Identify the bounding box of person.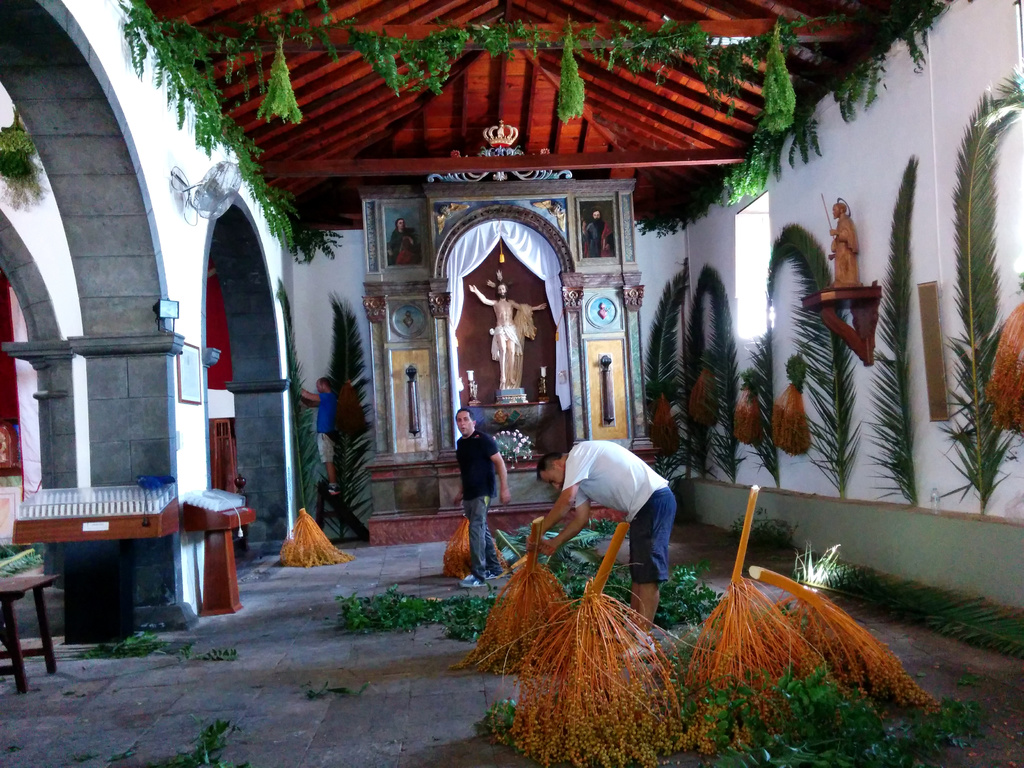
box=[456, 401, 509, 586].
